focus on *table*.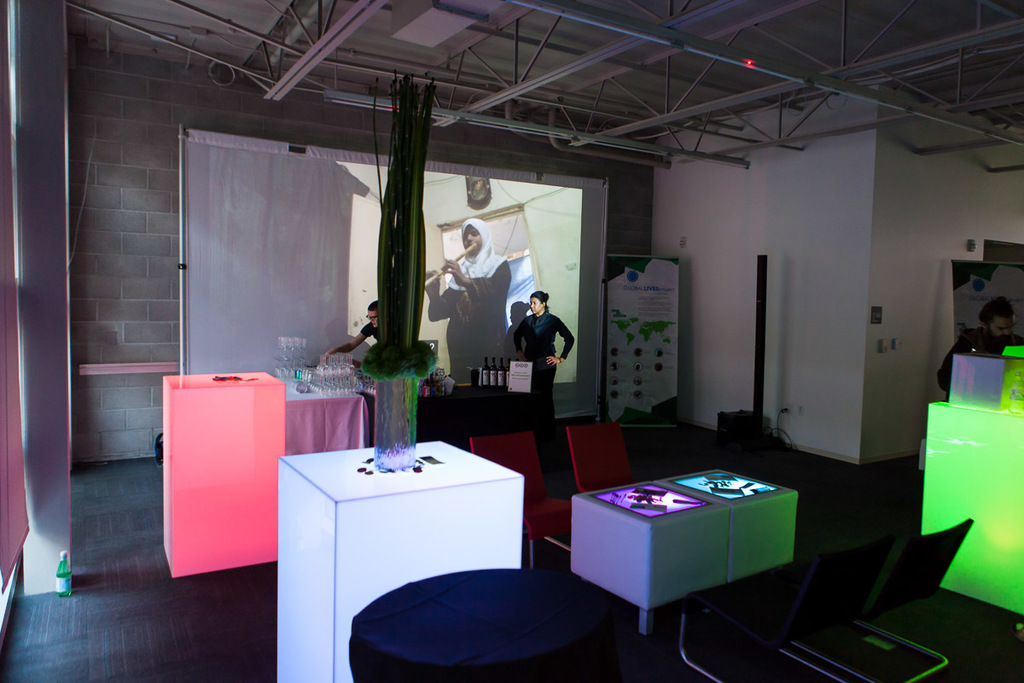
Focused at {"left": 164, "top": 370, "right": 284, "bottom": 579}.
